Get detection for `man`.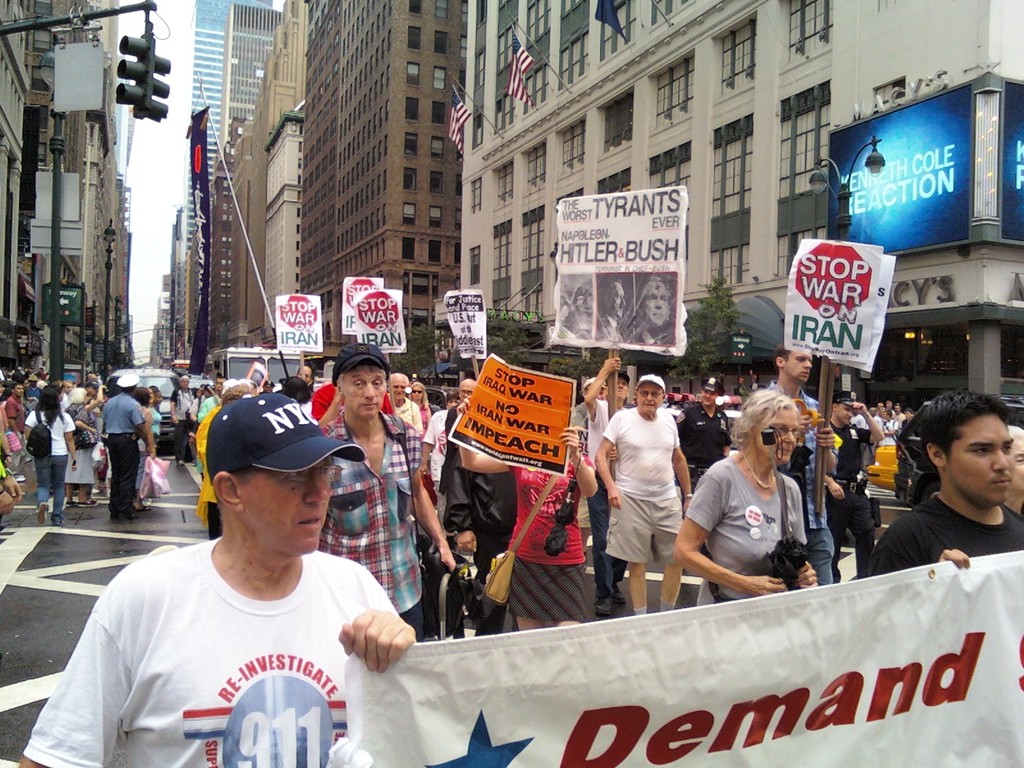
Detection: (x1=593, y1=278, x2=628, y2=342).
